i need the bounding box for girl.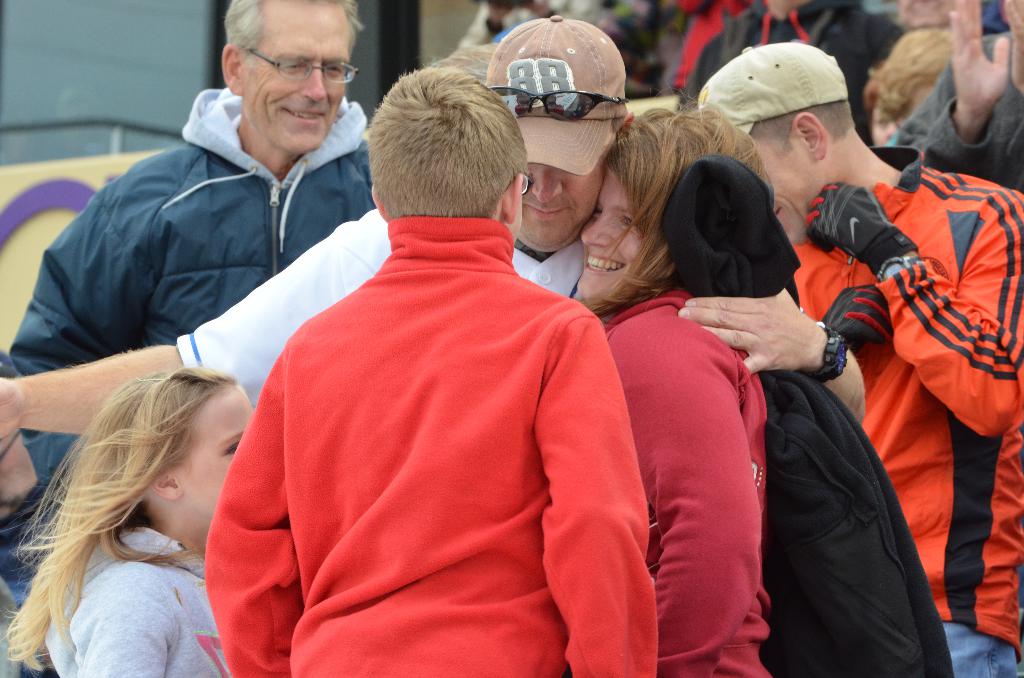
Here it is: crop(0, 367, 260, 677).
